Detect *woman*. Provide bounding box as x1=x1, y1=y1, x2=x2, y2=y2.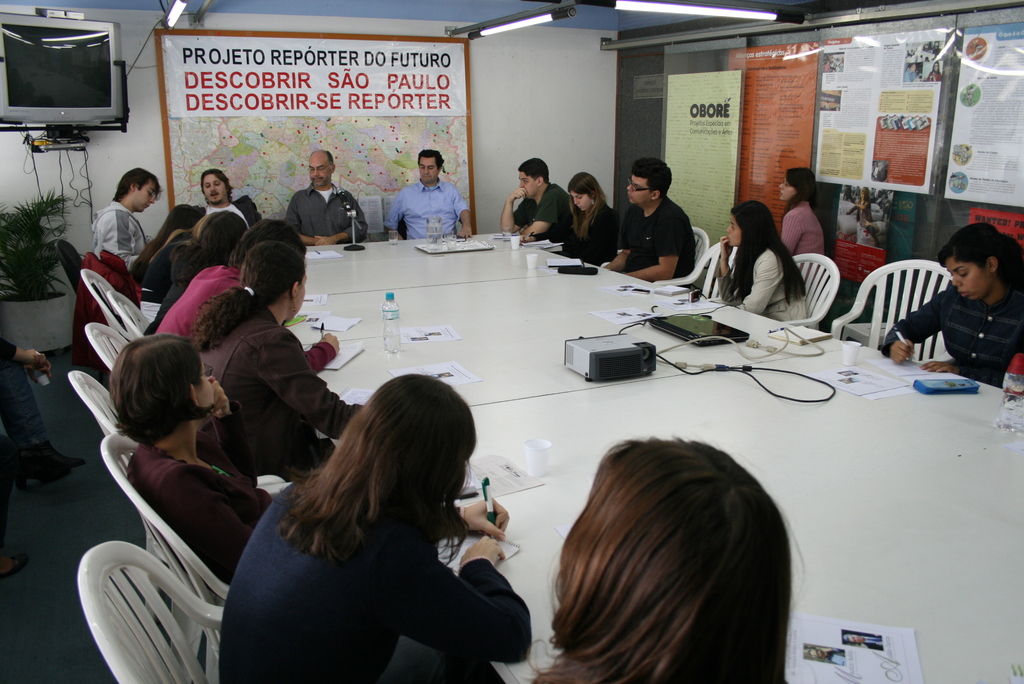
x1=109, y1=332, x2=294, y2=581.
